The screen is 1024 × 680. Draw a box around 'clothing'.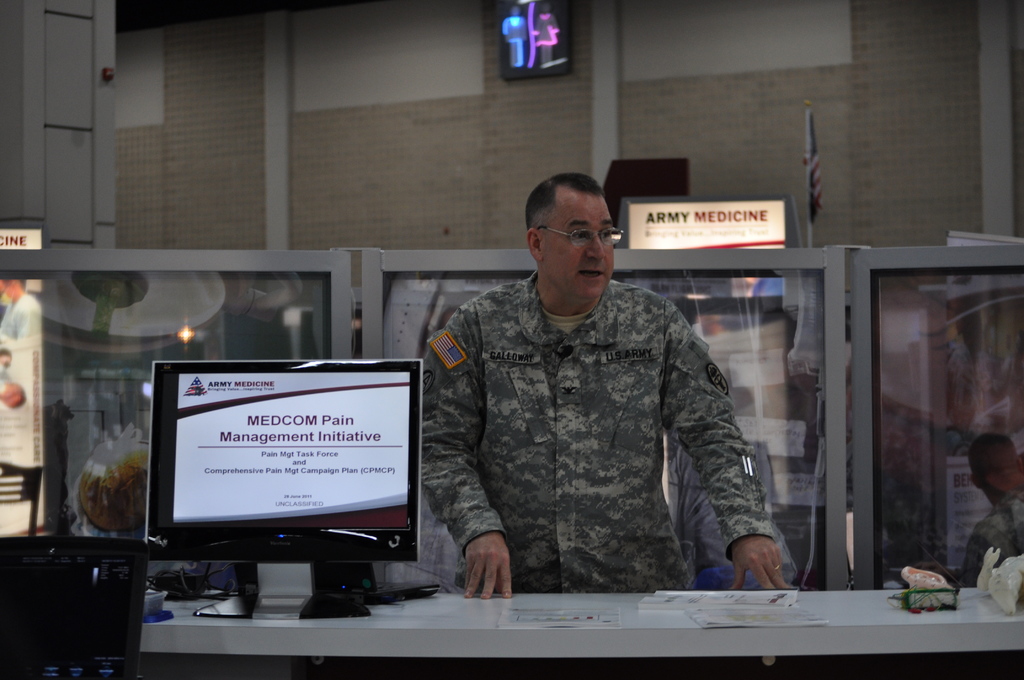
(415, 241, 791, 606).
